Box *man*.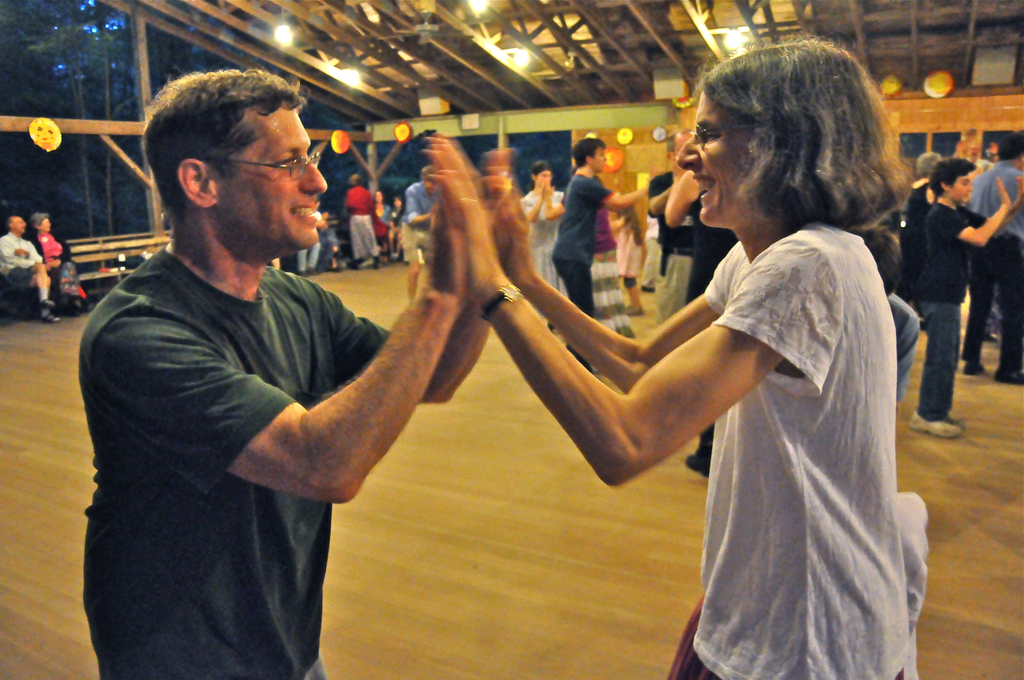
[x1=963, y1=127, x2=1023, y2=386].
